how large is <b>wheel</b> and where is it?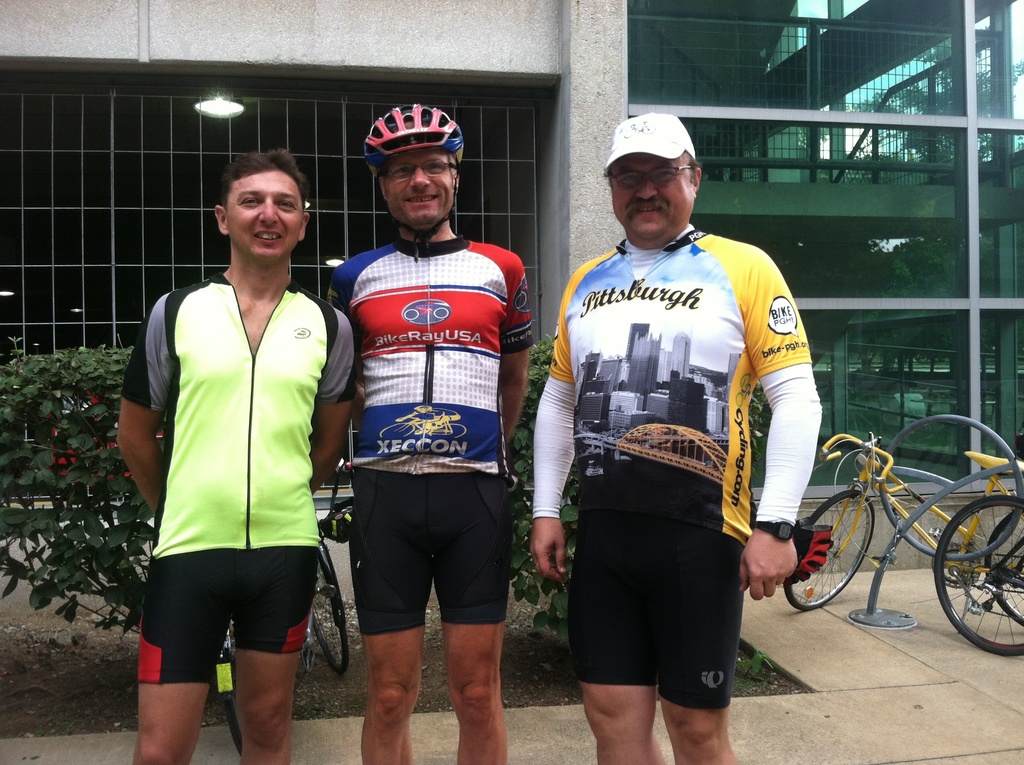
Bounding box: <box>936,495,1023,654</box>.
